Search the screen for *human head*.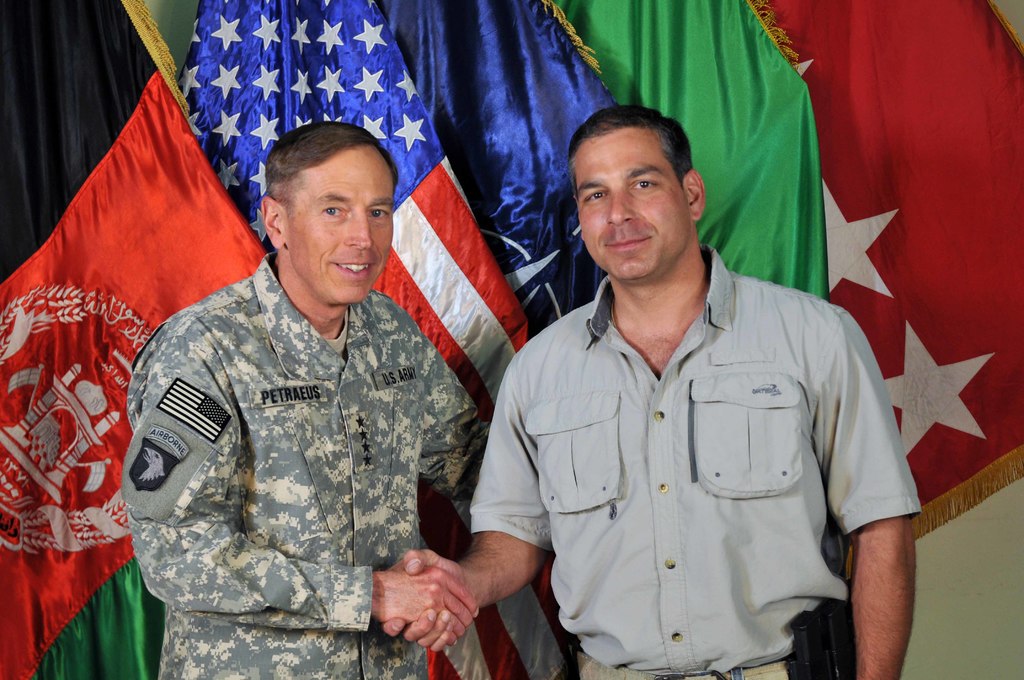
Found at 233 112 396 287.
